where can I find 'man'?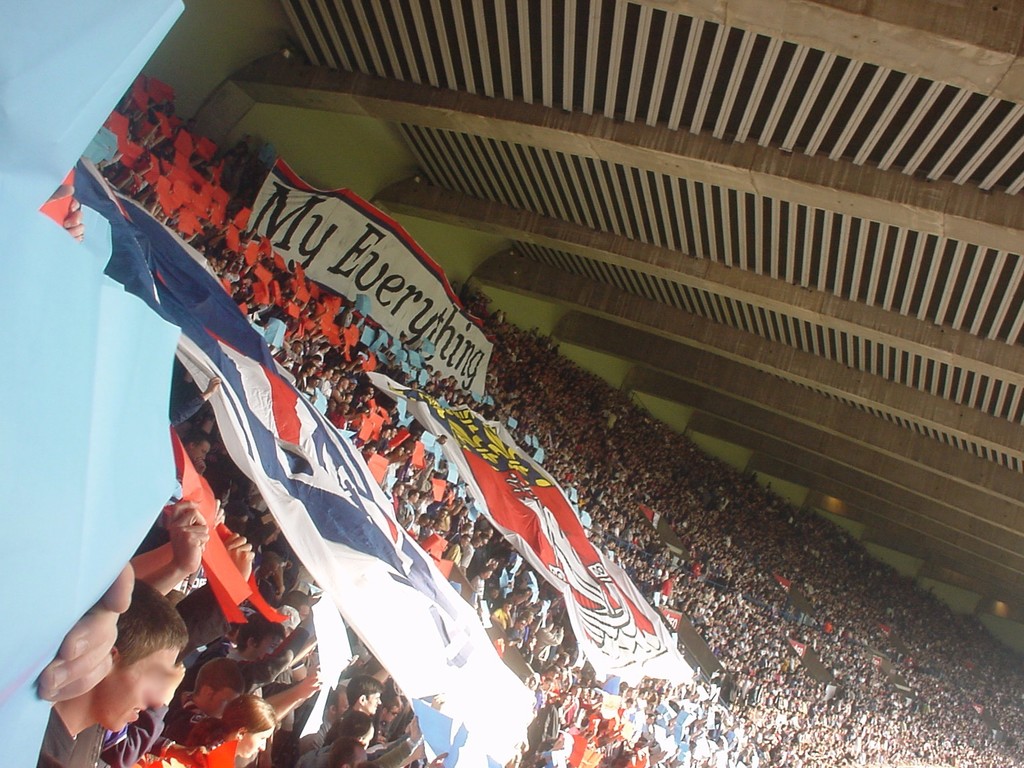
You can find it at Rect(242, 511, 284, 548).
